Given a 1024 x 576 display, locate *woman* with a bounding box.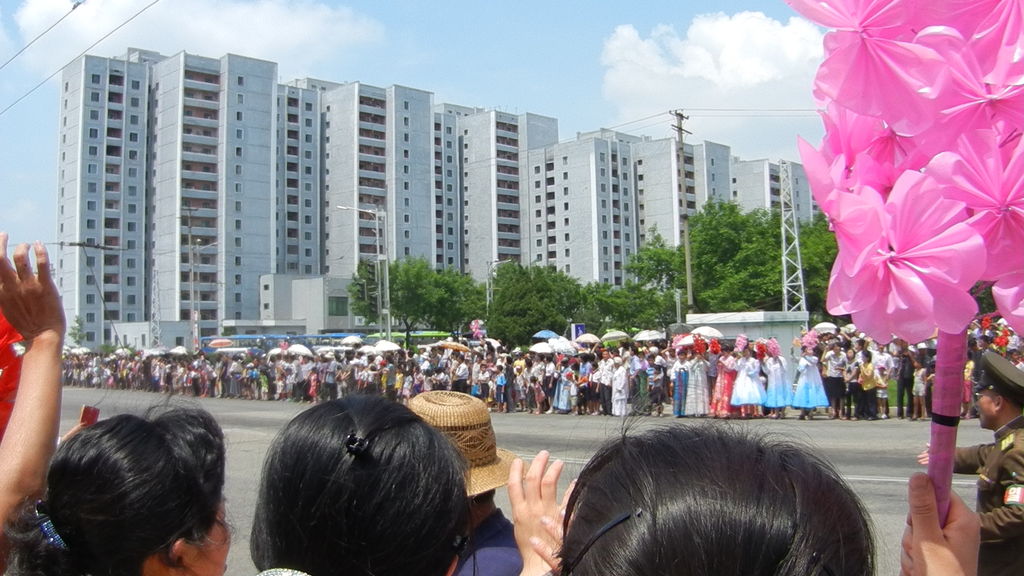
Located: <bbox>817, 343, 849, 406</bbox>.
